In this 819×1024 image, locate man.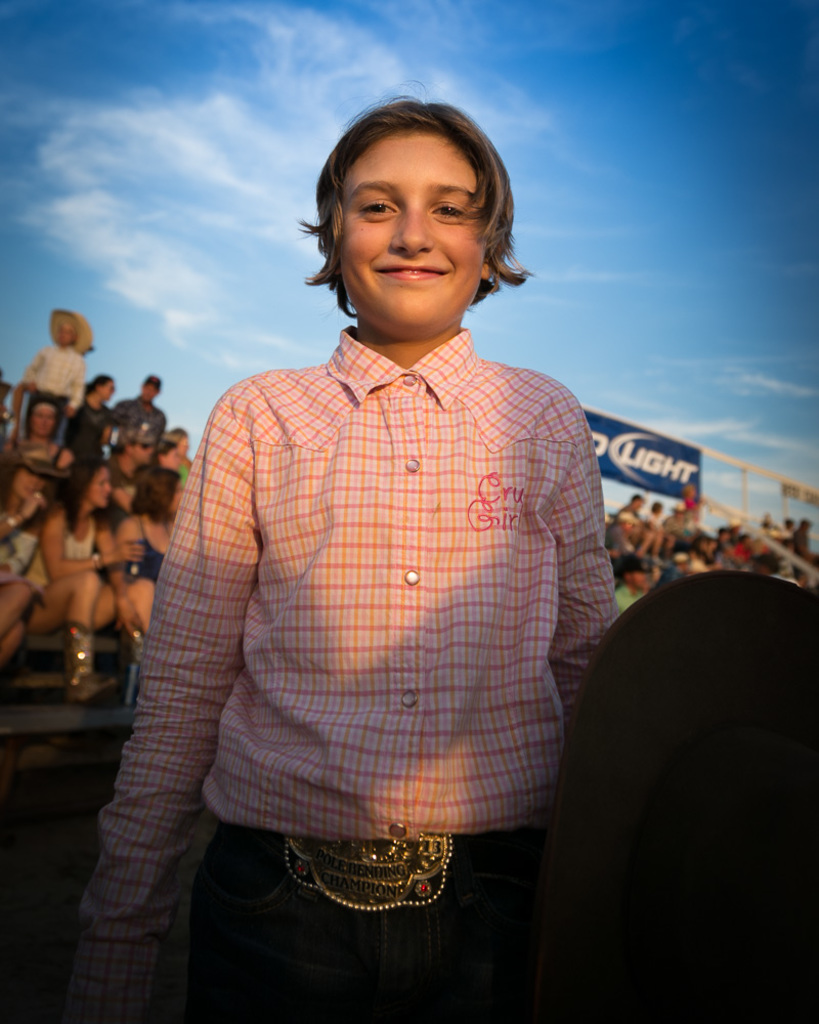
Bounding box: rect(97, 423, 163, 538).
